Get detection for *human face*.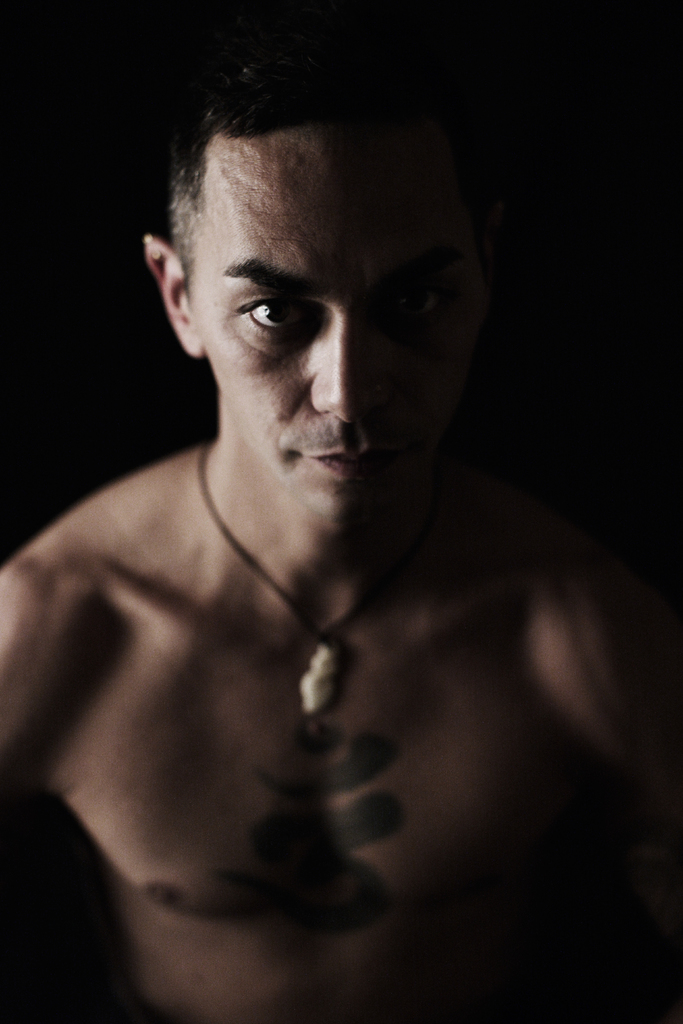
Detection: {"x1": 185, "y1": 108, "x2": 485, "y2": 521}.
